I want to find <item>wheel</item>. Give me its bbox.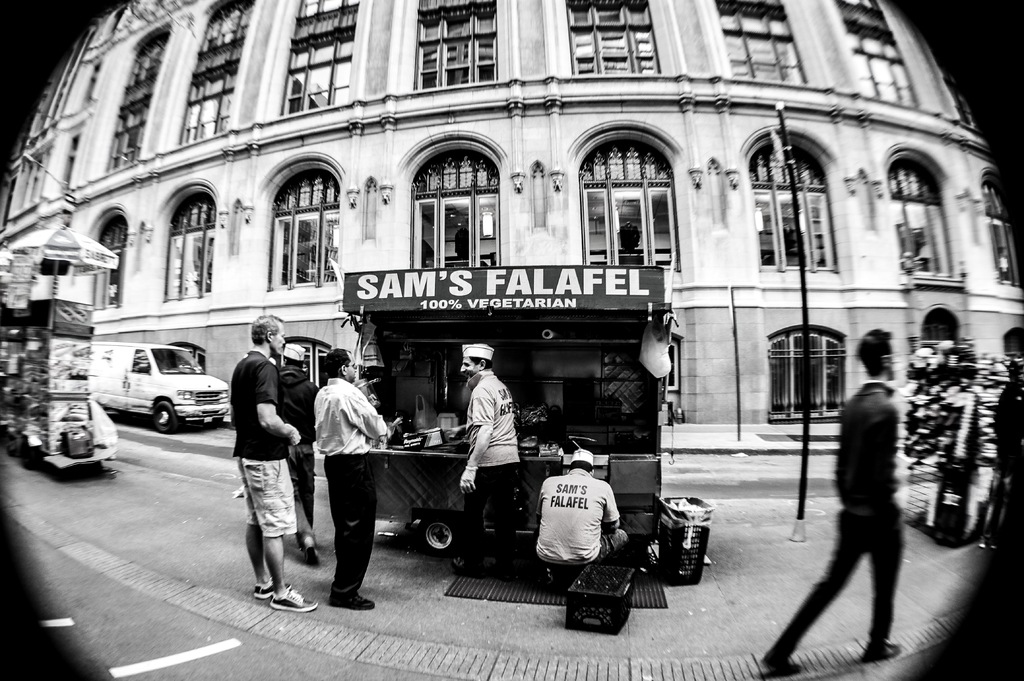
(left=153, top=398, right=179, bottom=433).
